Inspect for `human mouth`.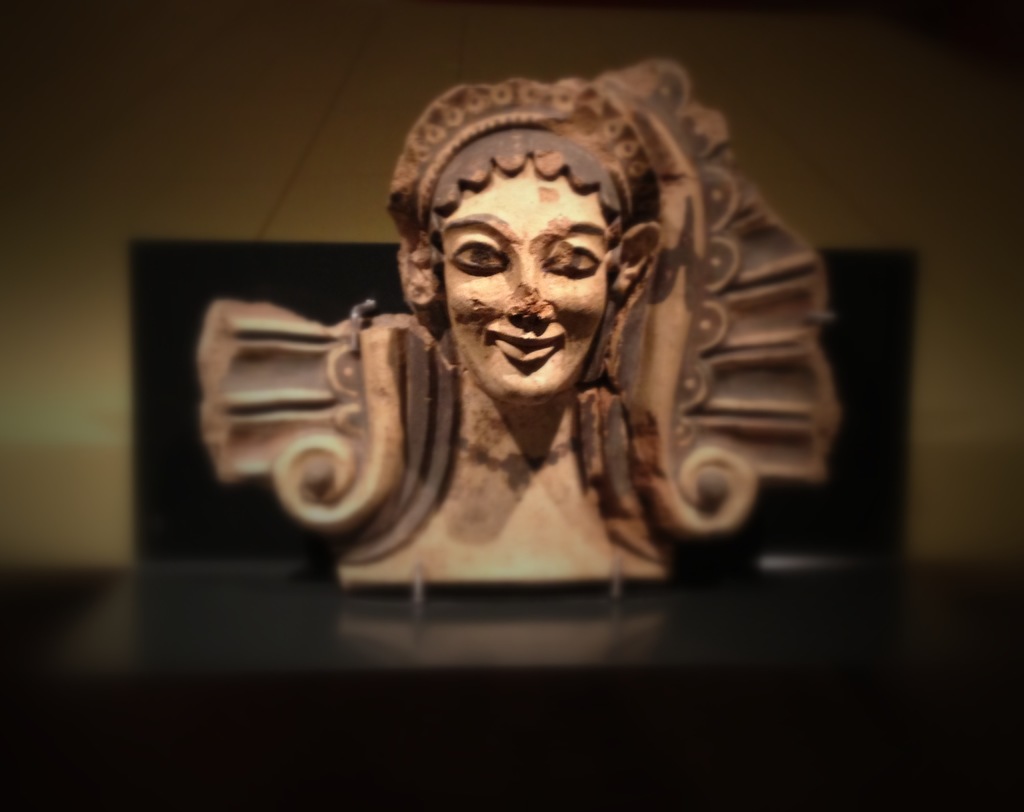
Inspection: detection(486, 330, 564, 367).
